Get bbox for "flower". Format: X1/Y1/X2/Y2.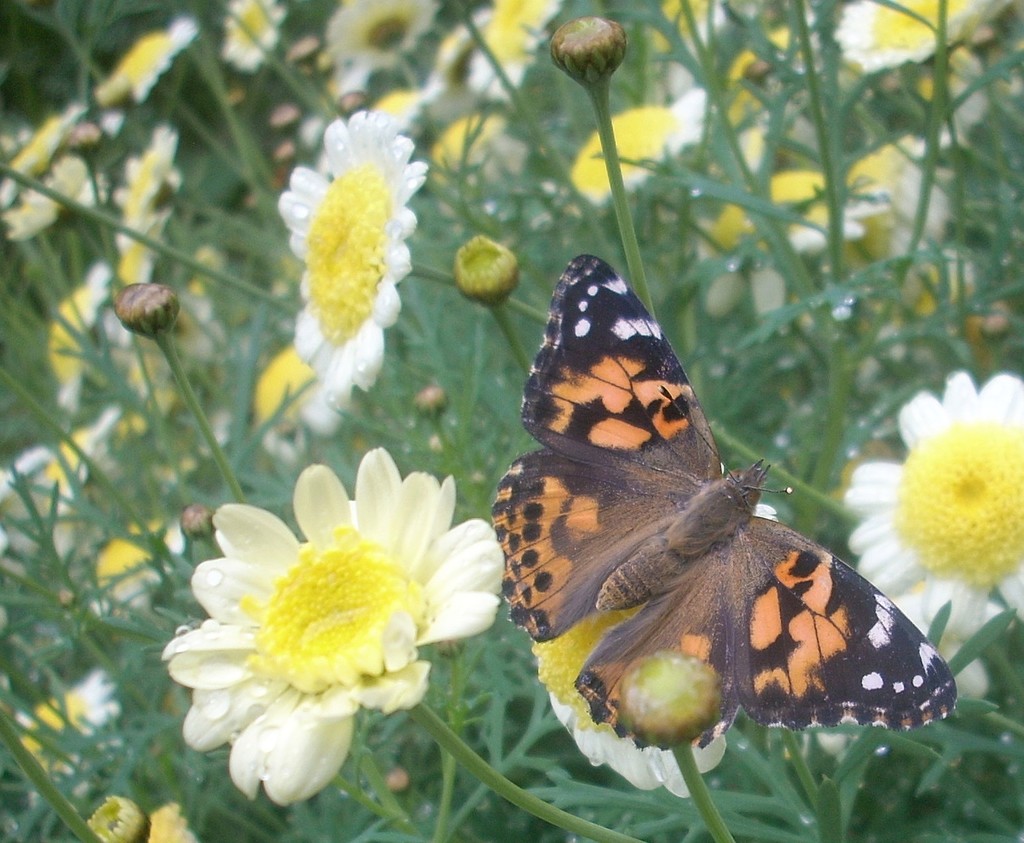
836/247/1001/390.
